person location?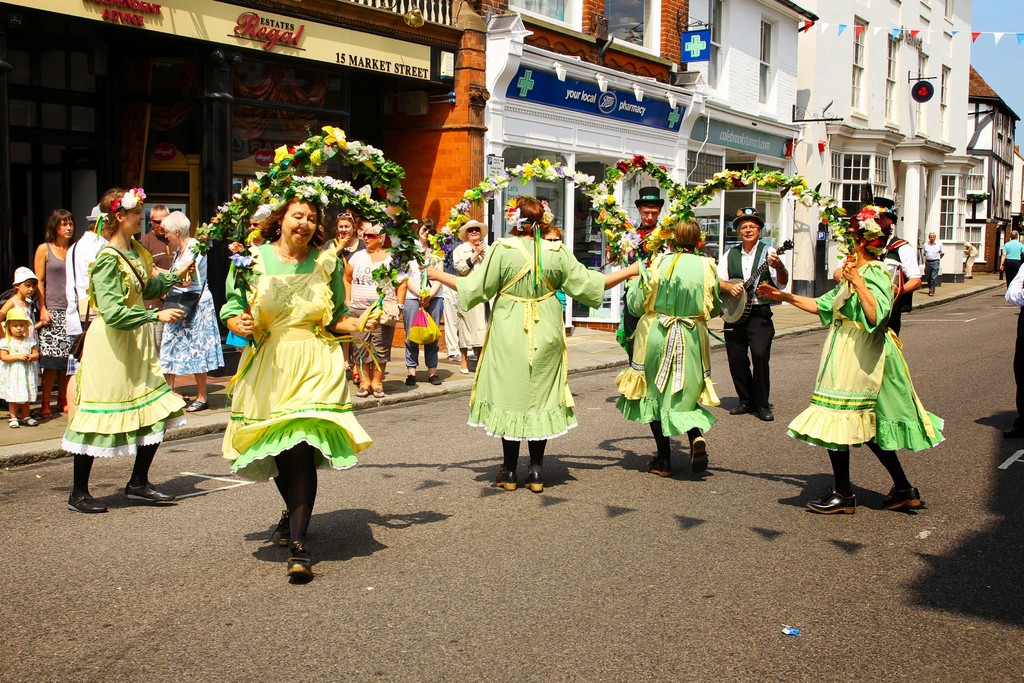
<bbox>67, 209, 118, 356</bbox>
